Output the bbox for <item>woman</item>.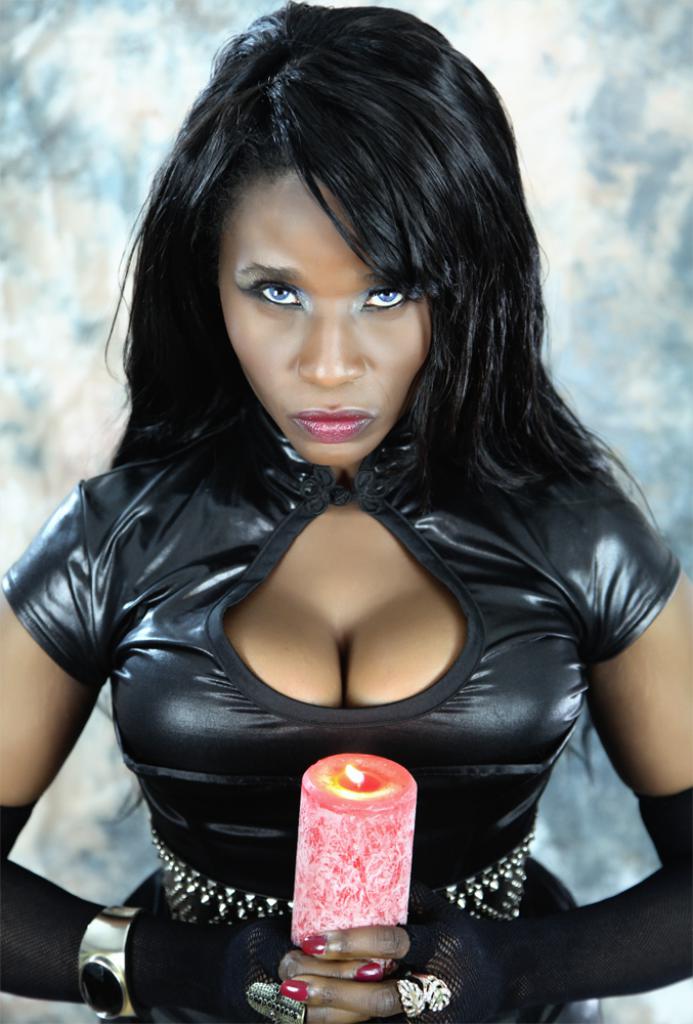
0/0/692/1023.
